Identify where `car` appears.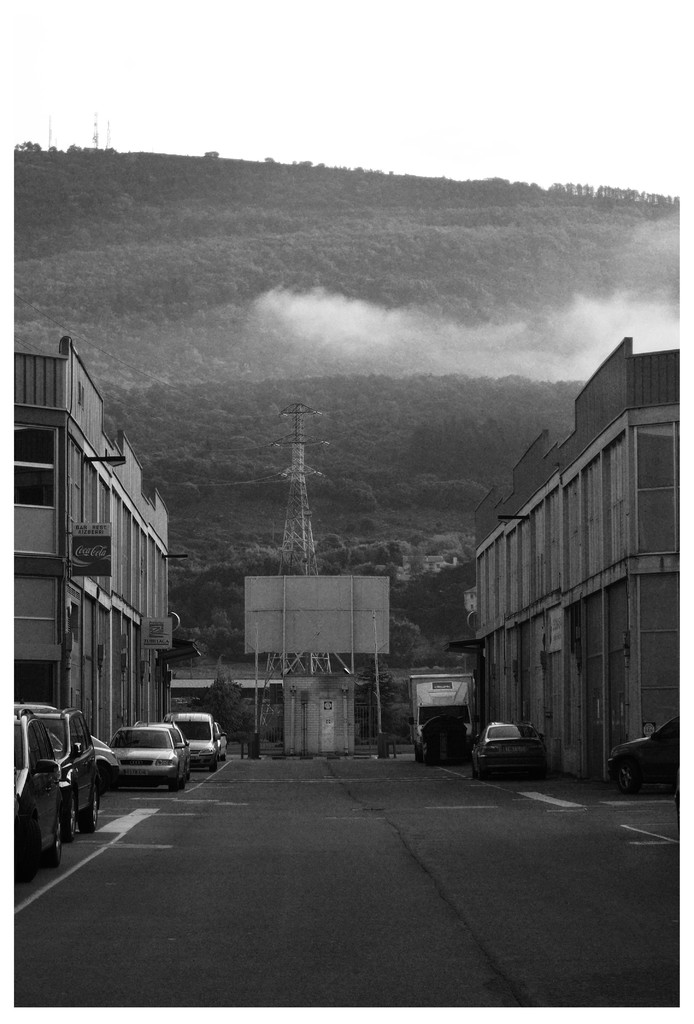
Appears at [115, 724, 195, 778].
